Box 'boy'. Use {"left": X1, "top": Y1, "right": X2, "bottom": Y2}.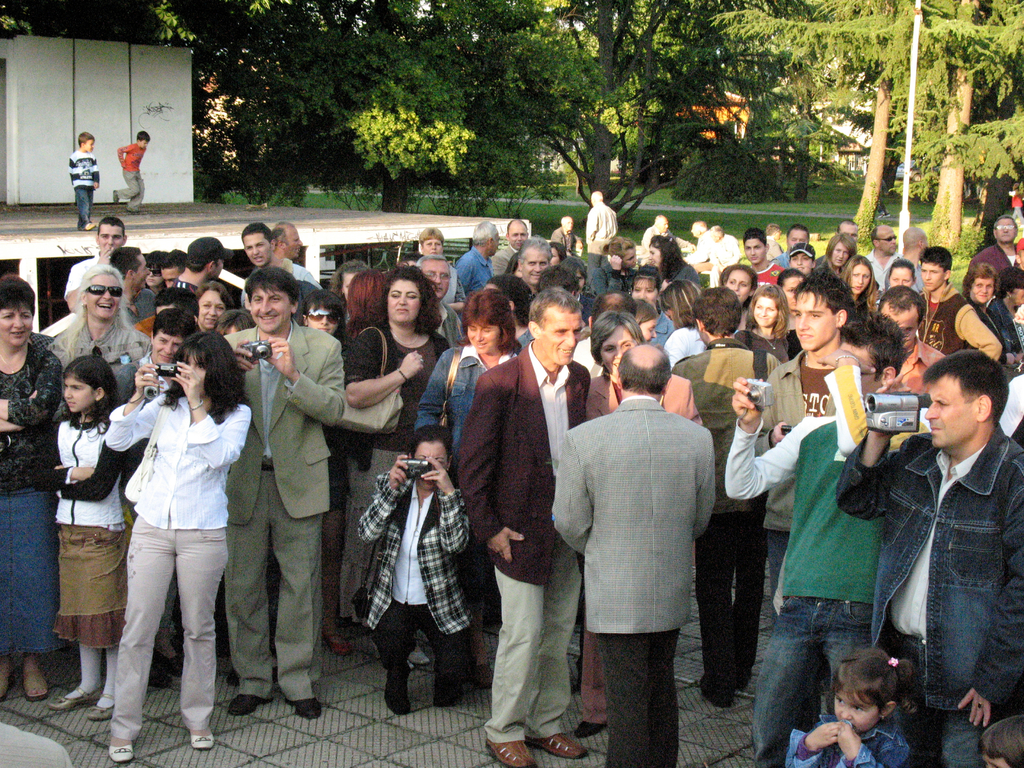
{"left": 111, "top": 130, "right": 152, "bottom": 213}.
